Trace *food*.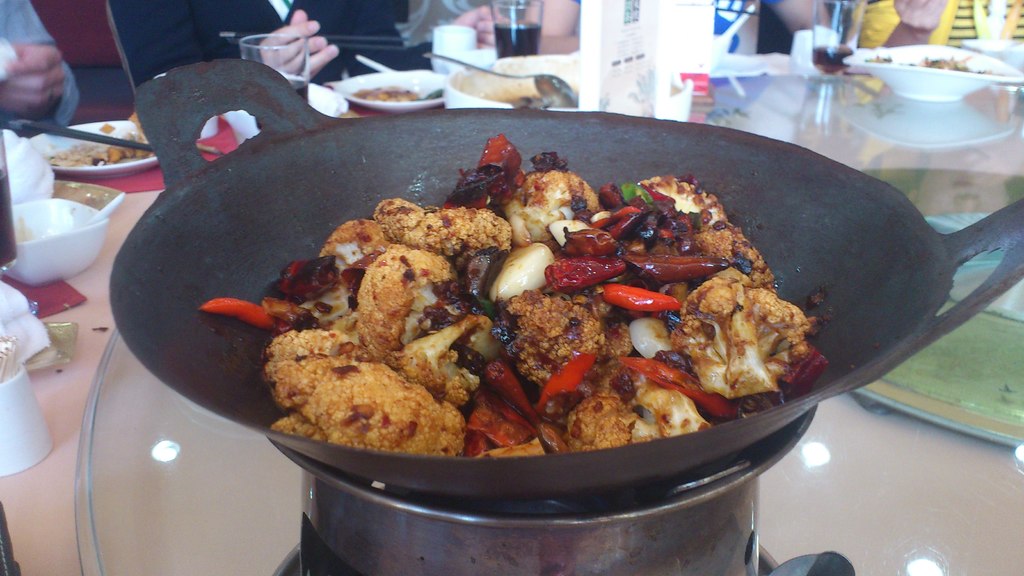
Traced to (x1=275, y1=148, x2=829, y2=433).
